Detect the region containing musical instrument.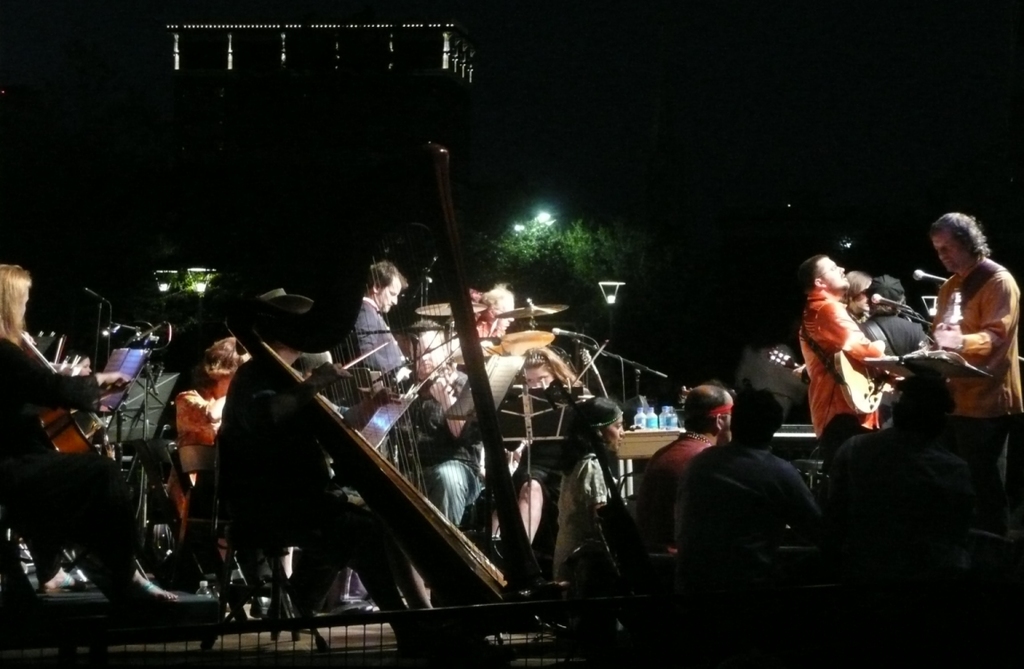
{"x1": 21, "y1": 312, "x2": 141, "y2": 466}.
